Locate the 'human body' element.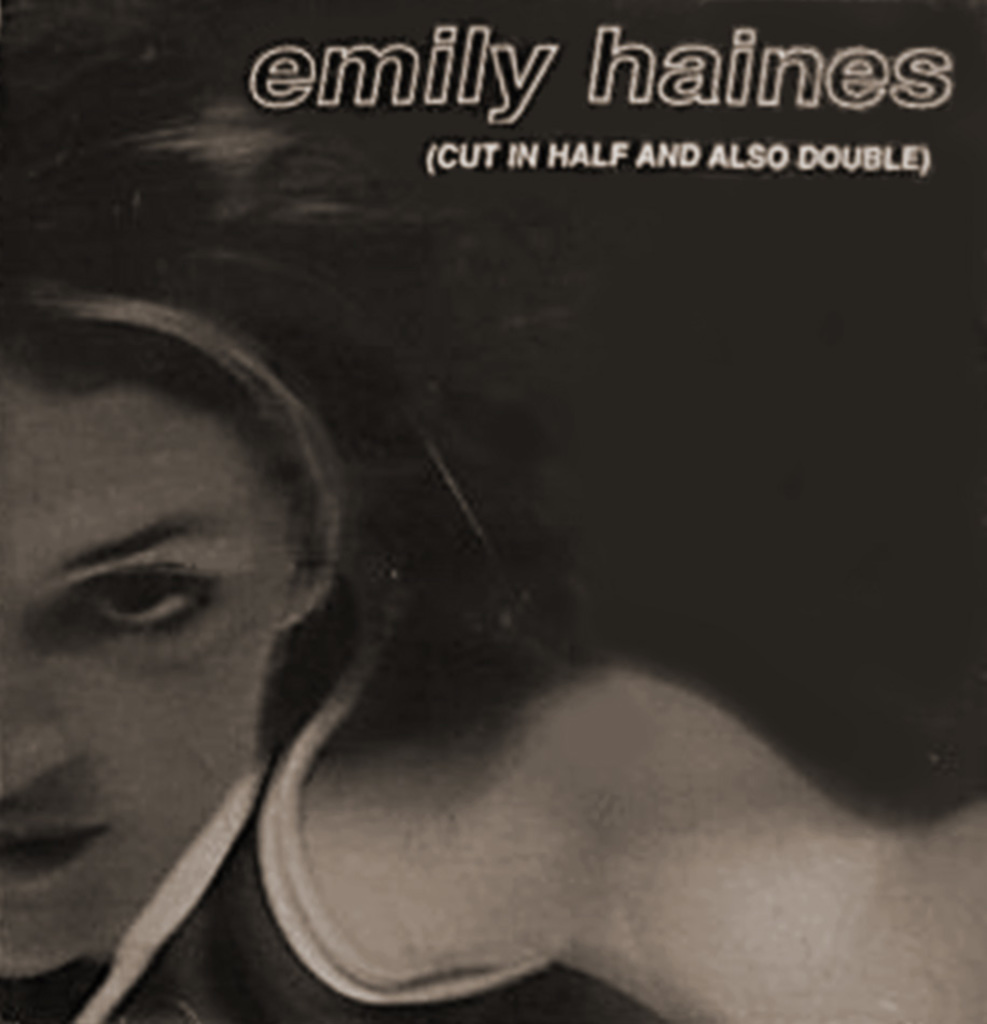
Element bbox: box(0, 0, 986, 1023).
